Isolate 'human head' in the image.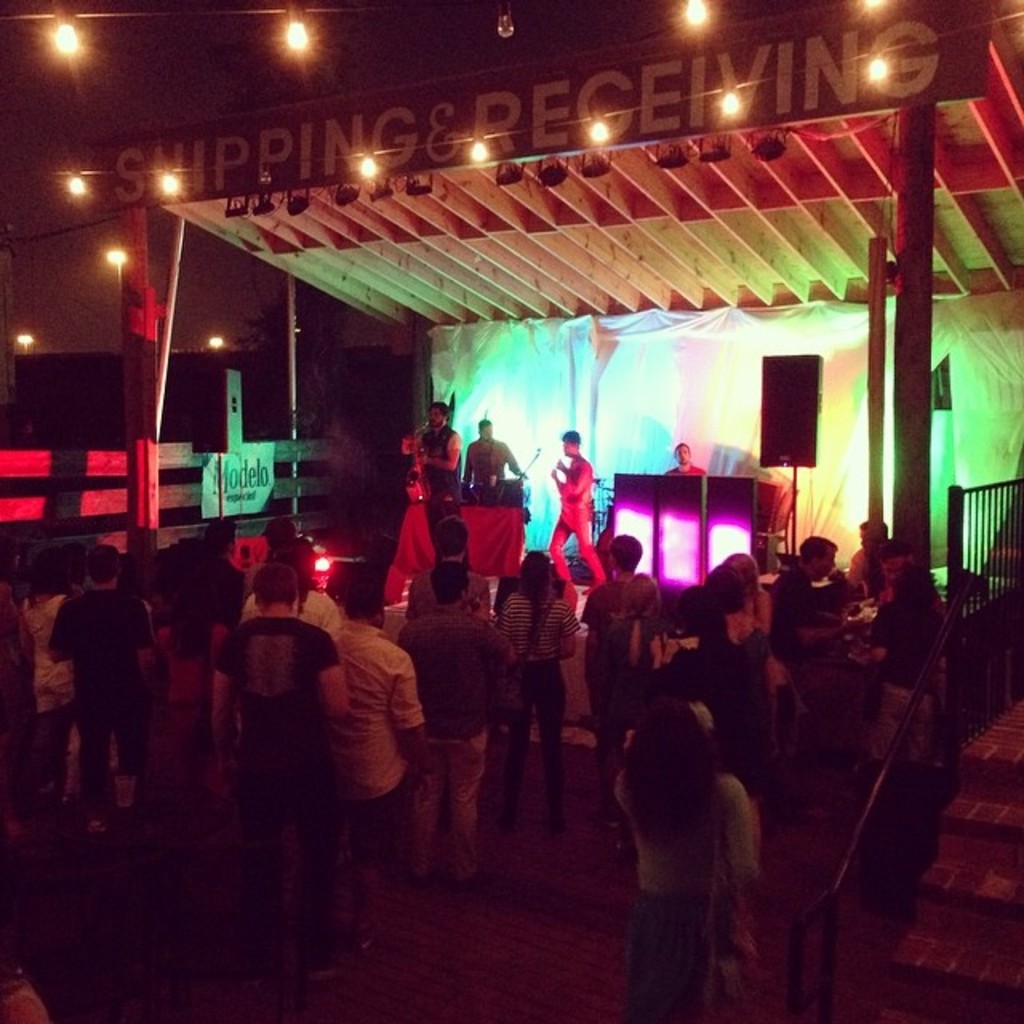
Isolated region: <region>208, 514, 232, 554</region>.
